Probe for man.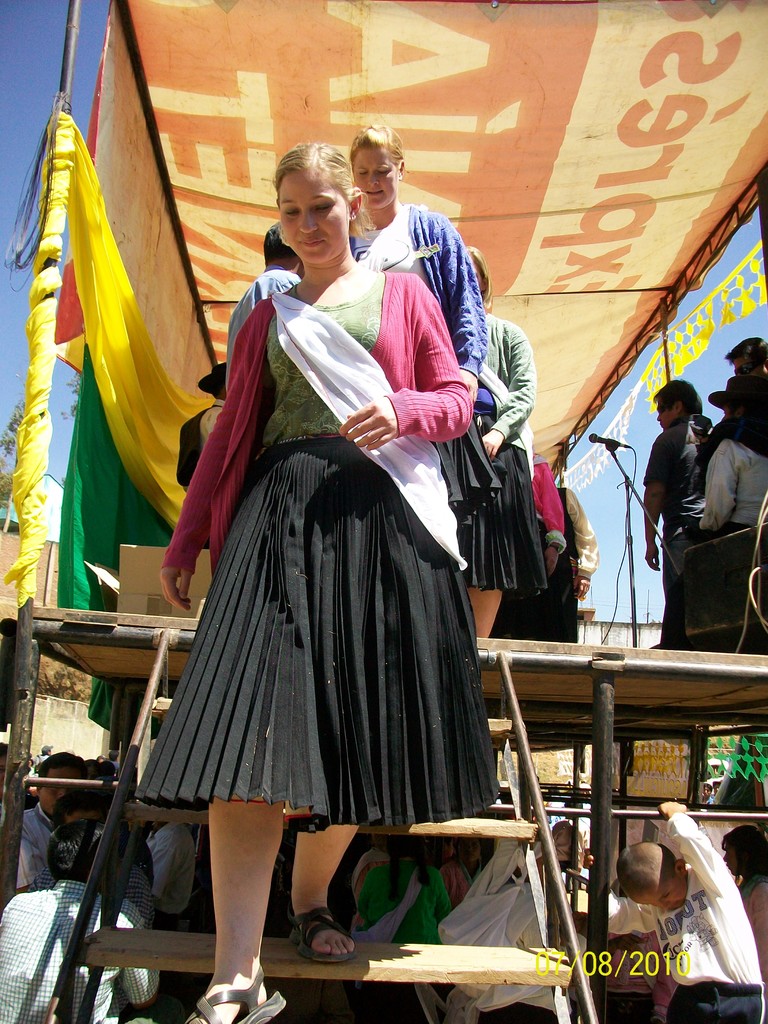
Probe result: 552 801 591 895.
